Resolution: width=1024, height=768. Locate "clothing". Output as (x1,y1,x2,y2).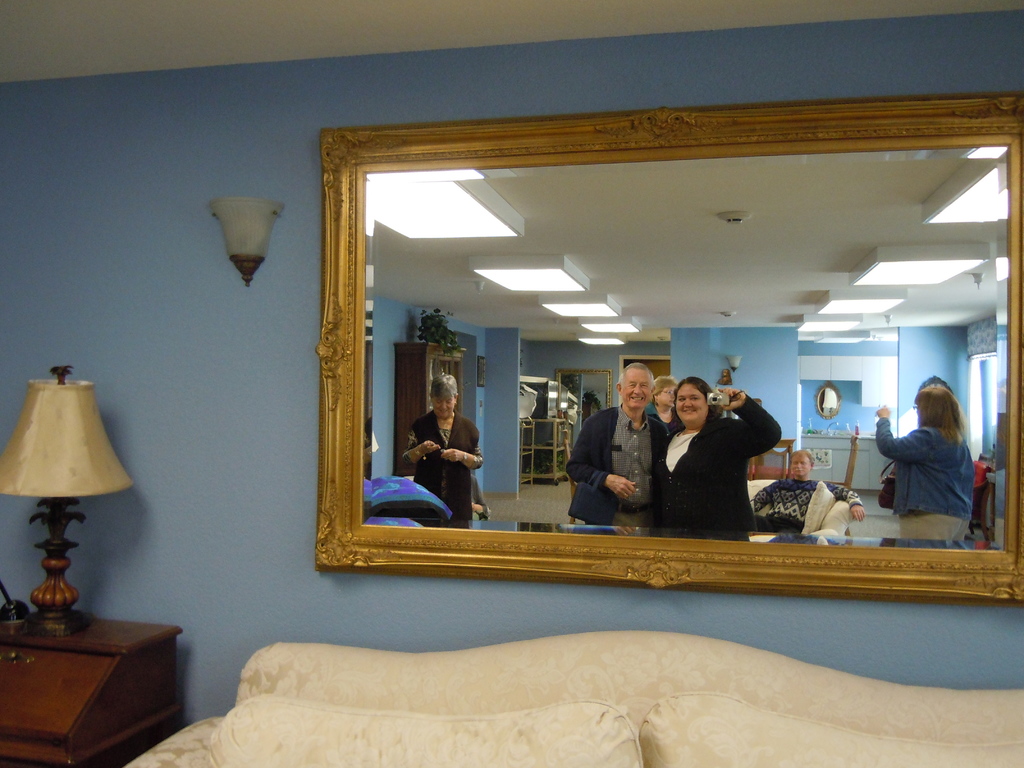
(880,417,975,514).
